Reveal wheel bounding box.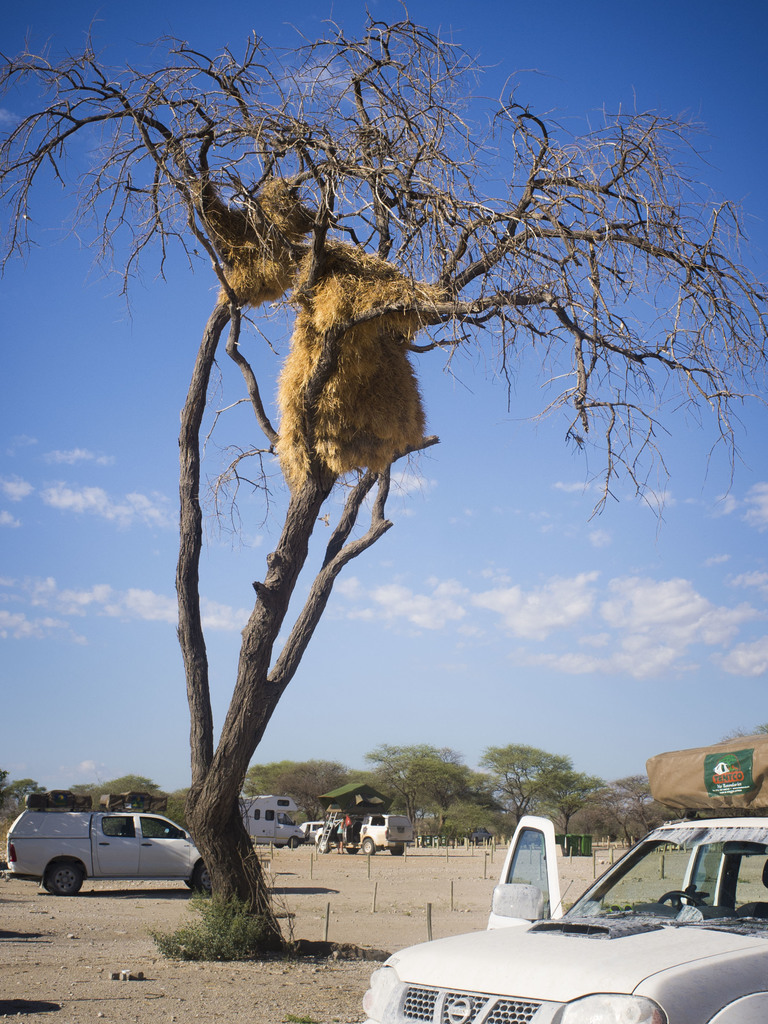
Revealed: BBox(289, 836, 298, 846).
